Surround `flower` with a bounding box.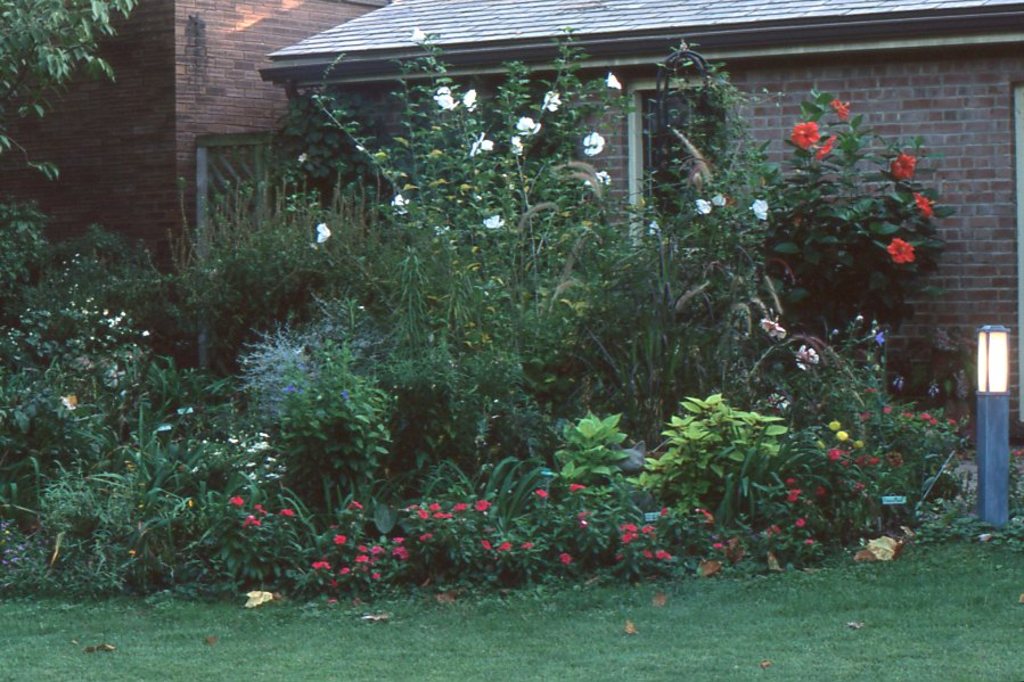
select_region(696, 197, 714, 214).
